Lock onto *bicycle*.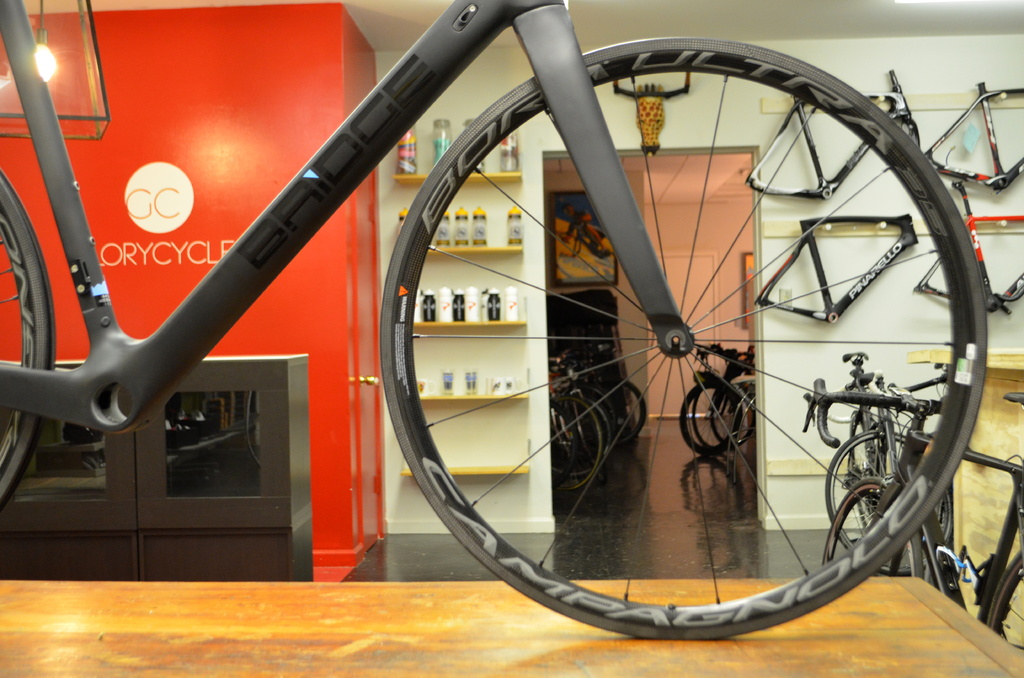
Locked: (680, 341, 741, 464).
